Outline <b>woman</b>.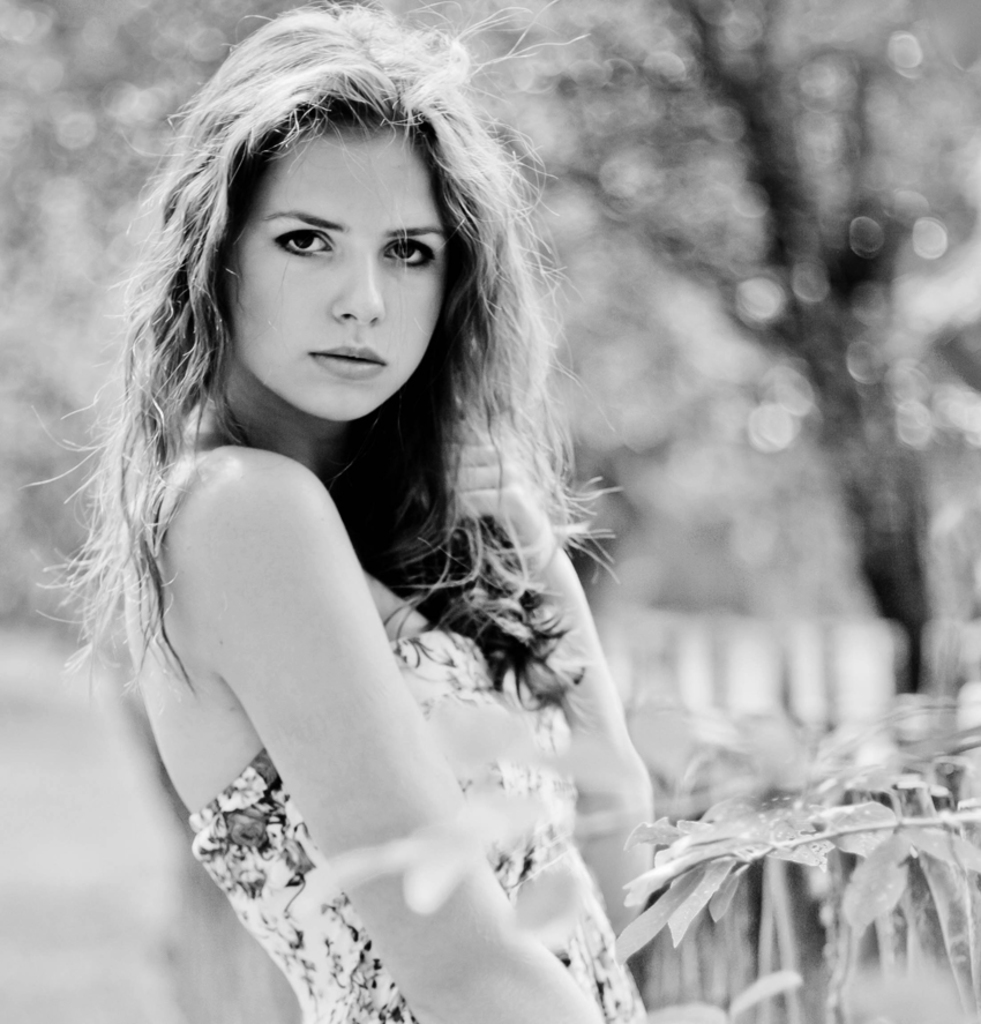
Outline: bbox=(18, 18, 740, 1023).
